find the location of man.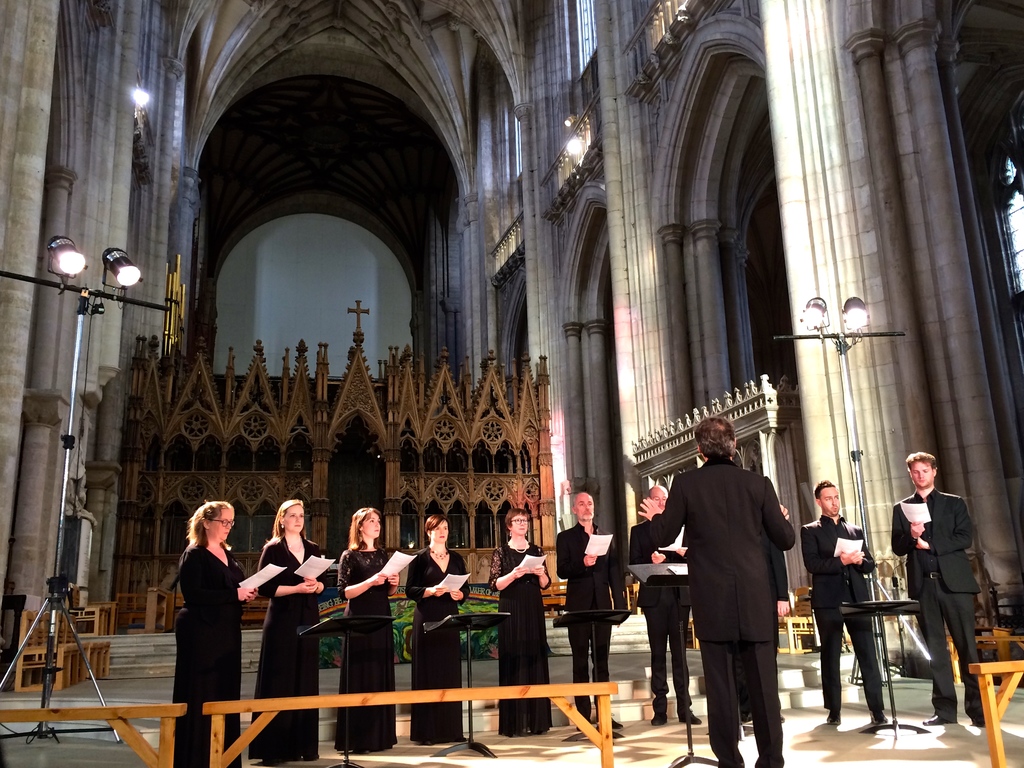
Location: {"x1": 556, "y1": 487, "x2": 624, "y2": 730}.
